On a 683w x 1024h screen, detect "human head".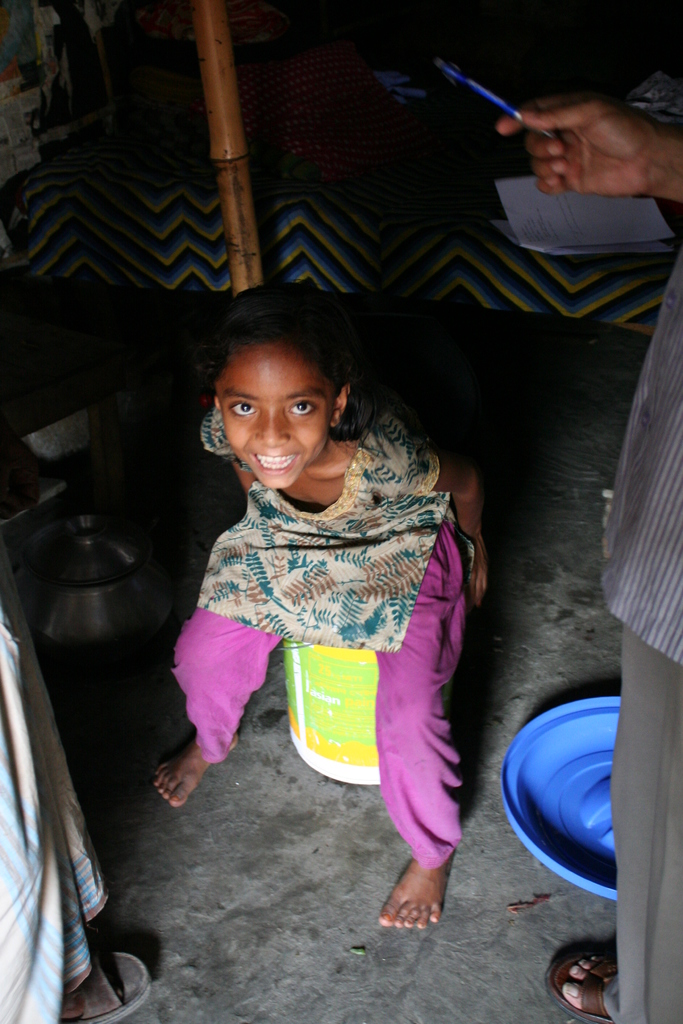
<region>194, 293, 368, 486</region>.
